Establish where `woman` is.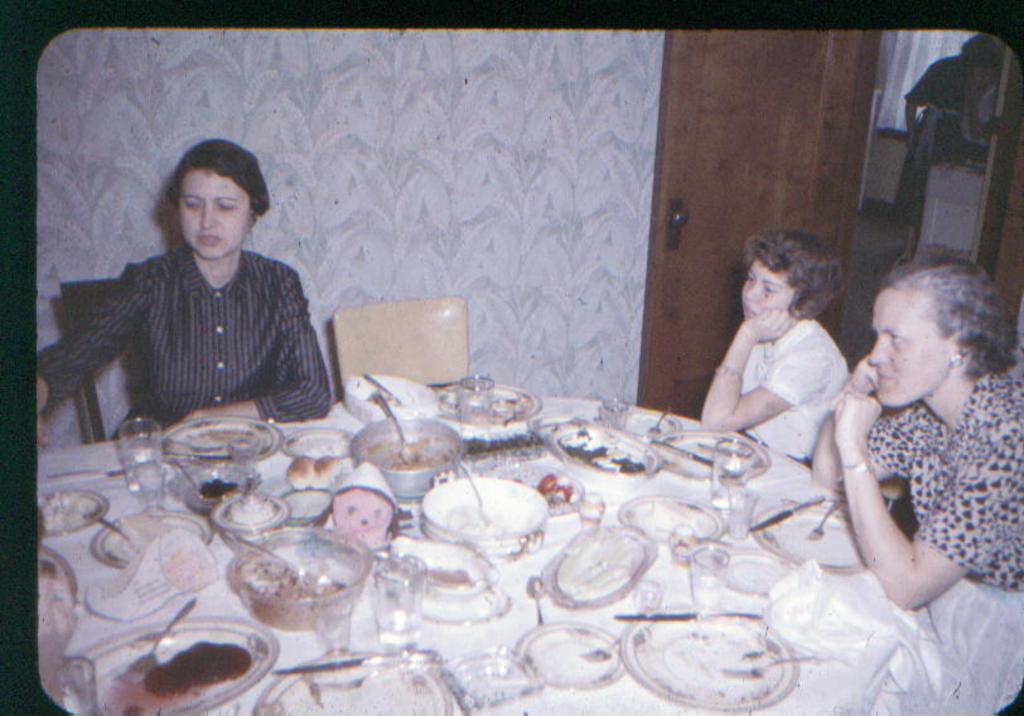
Established at <bbox>37, 135, 332, 439</bbox>.
